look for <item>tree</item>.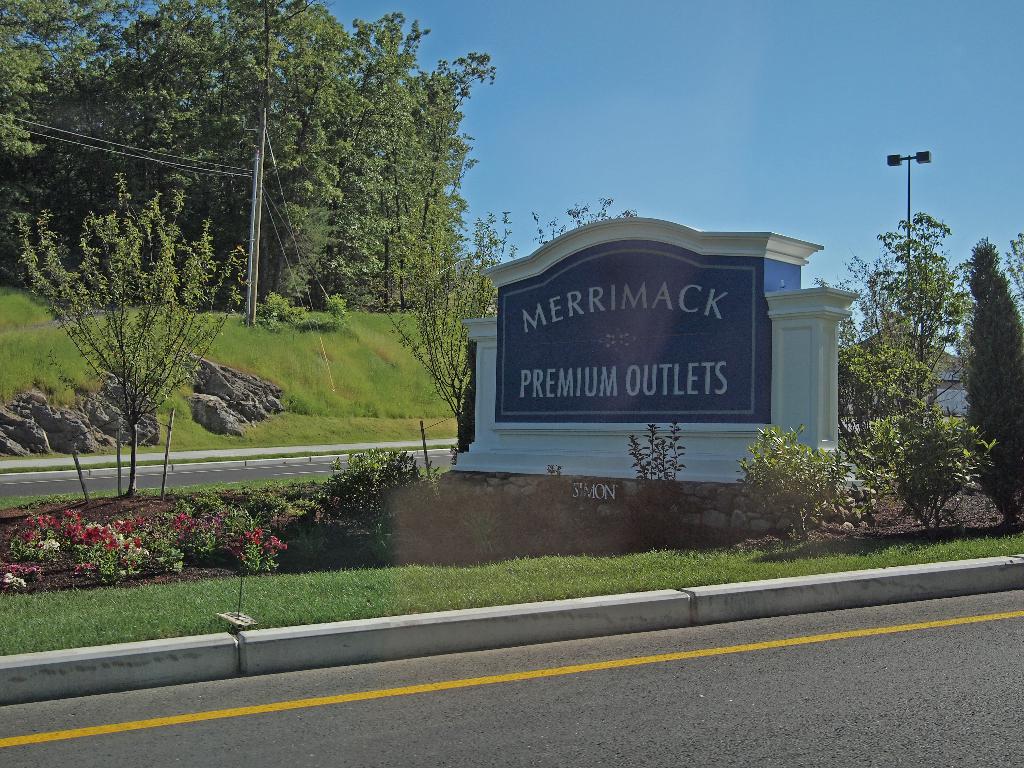
Found: bbox=(0, 0, 133, 213).
